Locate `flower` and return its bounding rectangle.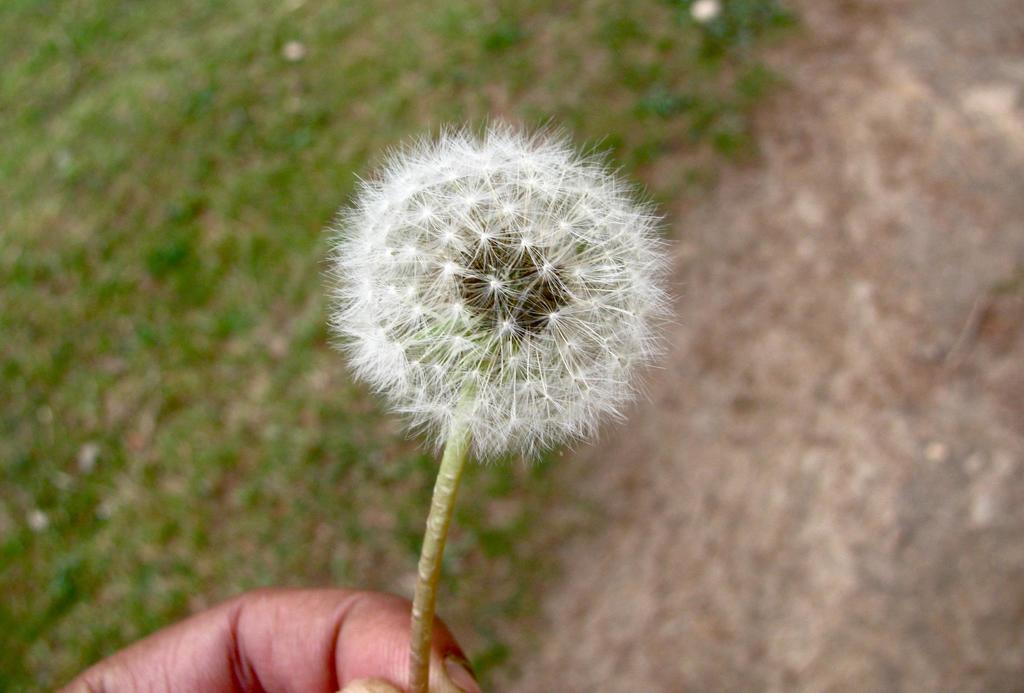
x1=327, y1=115, x2=659, y2=477.
